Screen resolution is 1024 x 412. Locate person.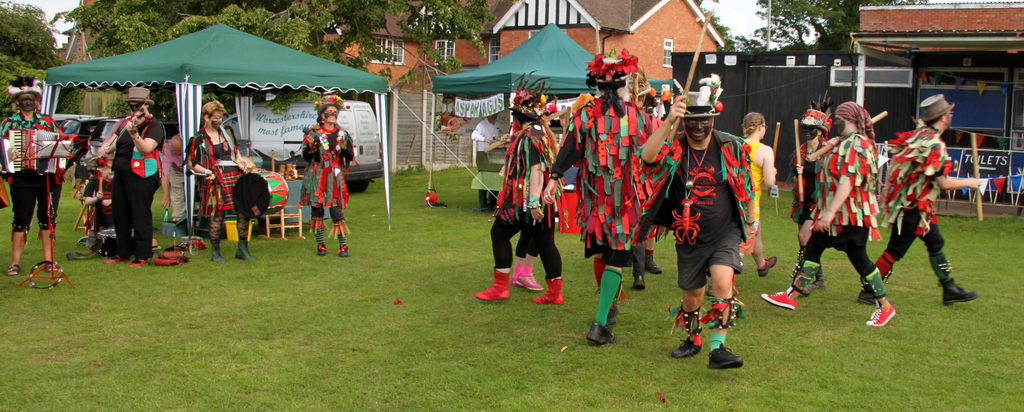
left=677, top=83, right=751, bottom=353.
